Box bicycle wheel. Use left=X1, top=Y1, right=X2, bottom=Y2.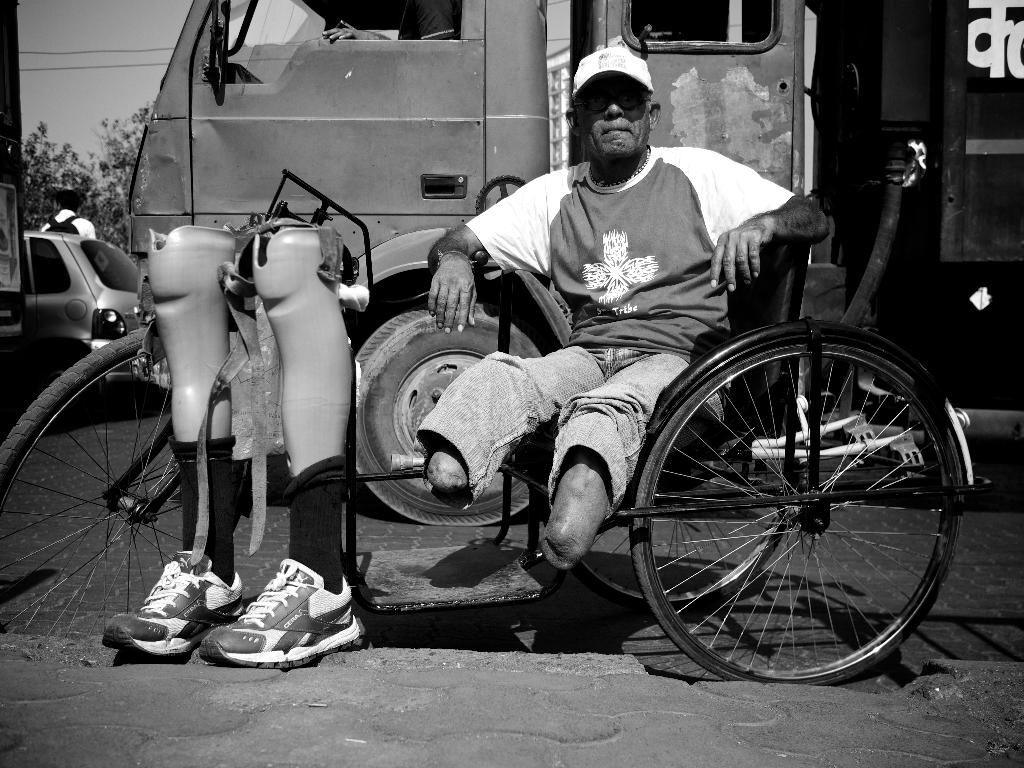
left=573, top=437, right=790, bottom=611.
